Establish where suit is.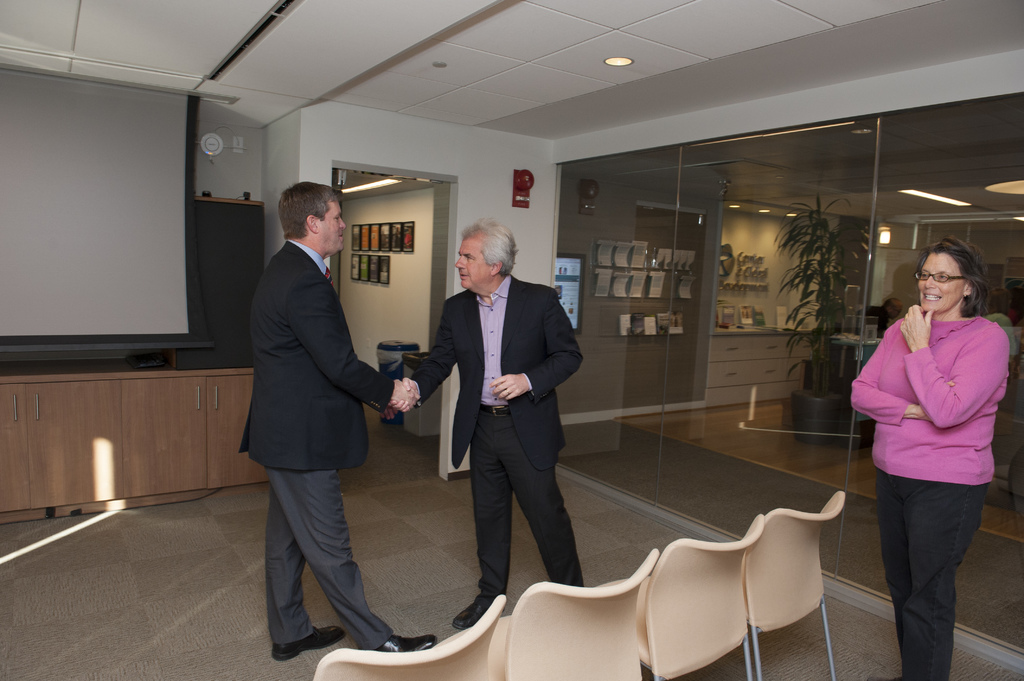
Established at select_region(430, 216, 588, 614).
